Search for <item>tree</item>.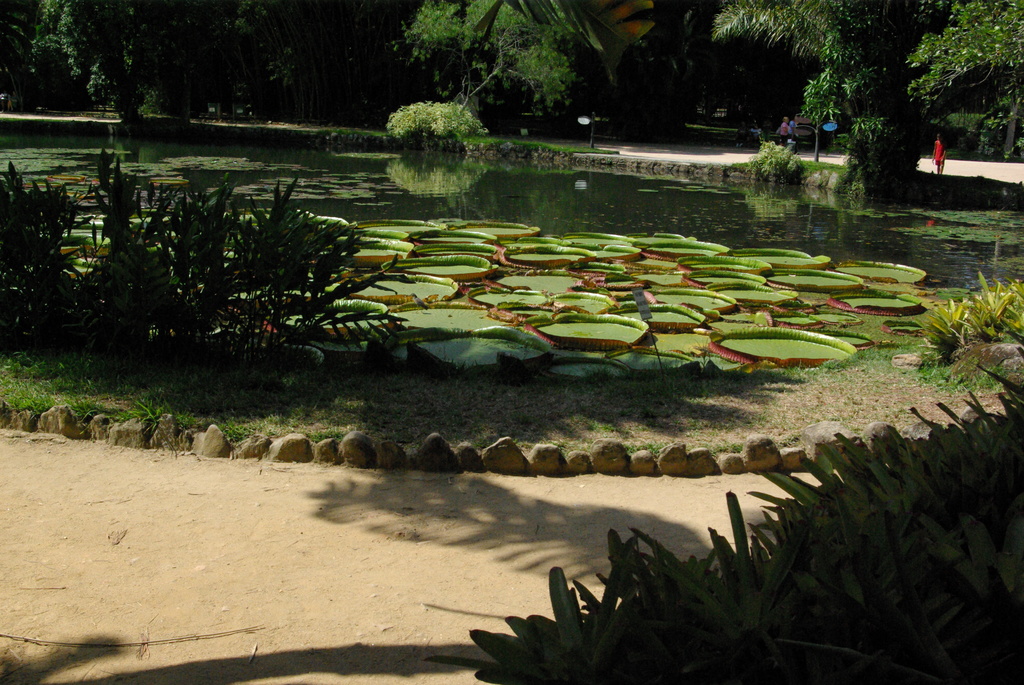
Found at (left=394, top=0, right=626, bottom=130).
